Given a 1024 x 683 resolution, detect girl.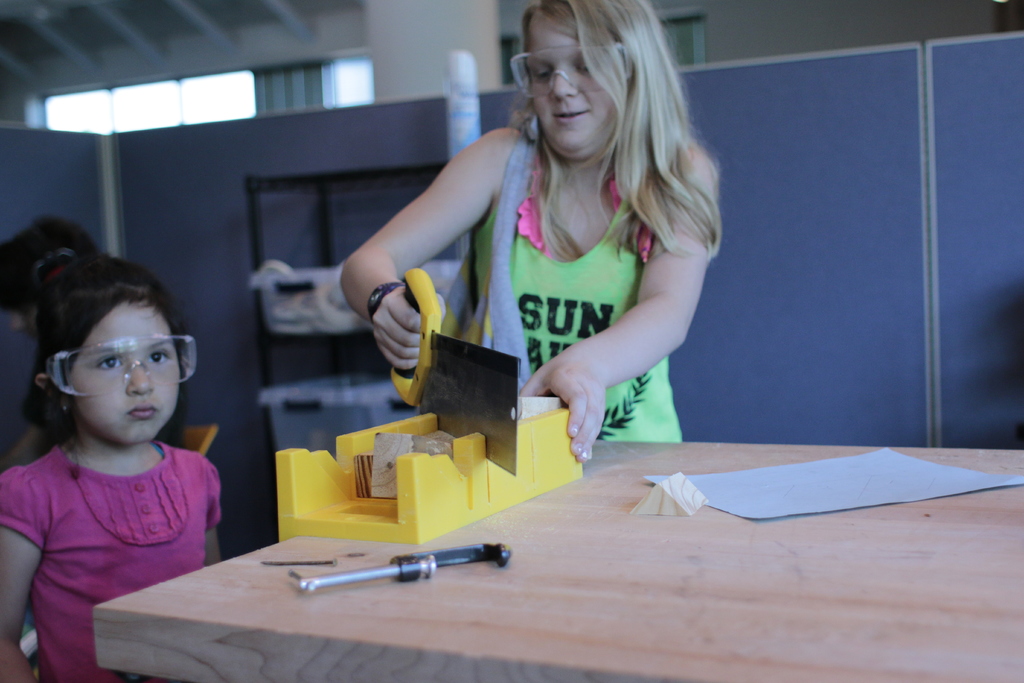
(0, 248, 223, 682).
